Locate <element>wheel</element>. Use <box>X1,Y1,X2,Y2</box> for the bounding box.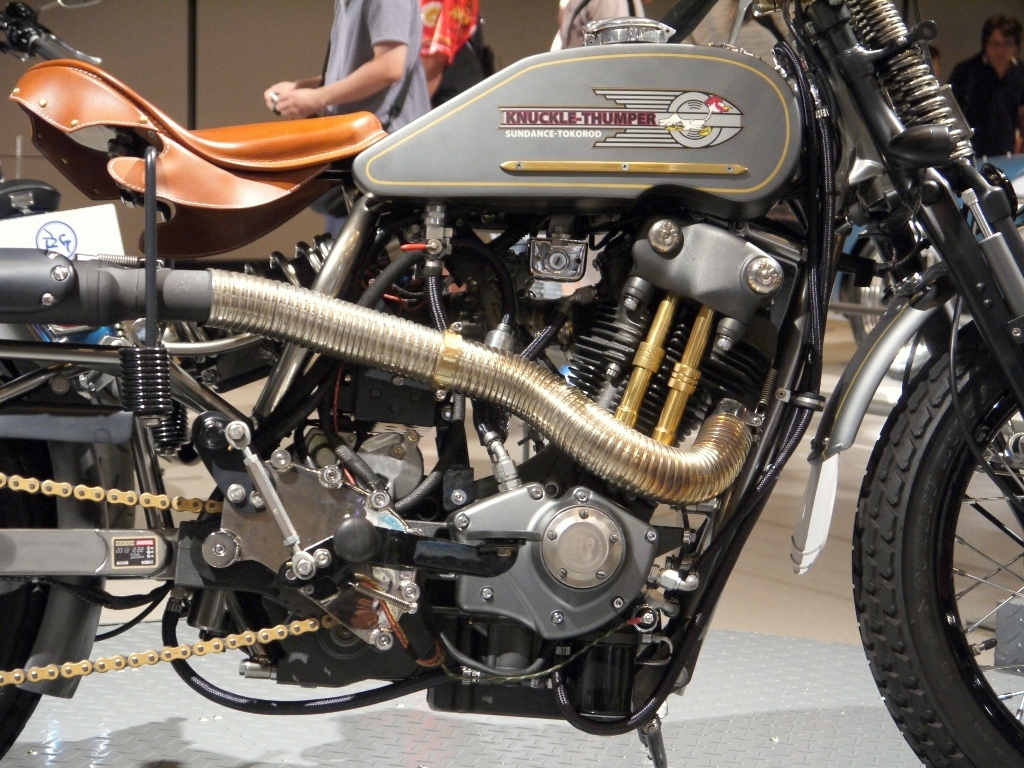
<box>847,241,960,381</box>.
